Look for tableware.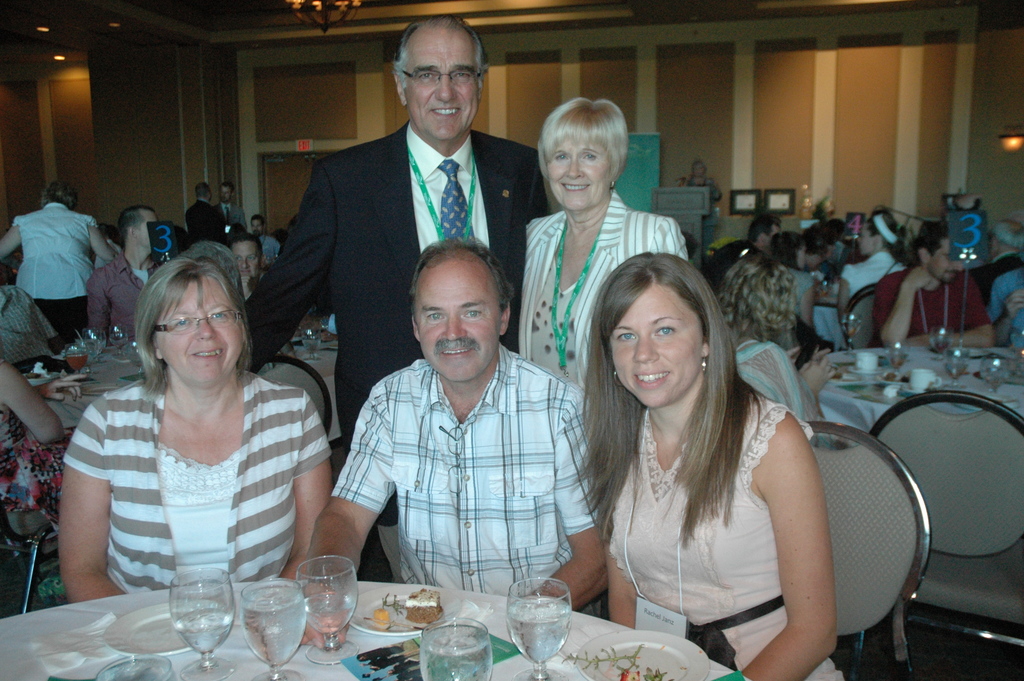
Found: BBox(304, 326, 324, 359).
